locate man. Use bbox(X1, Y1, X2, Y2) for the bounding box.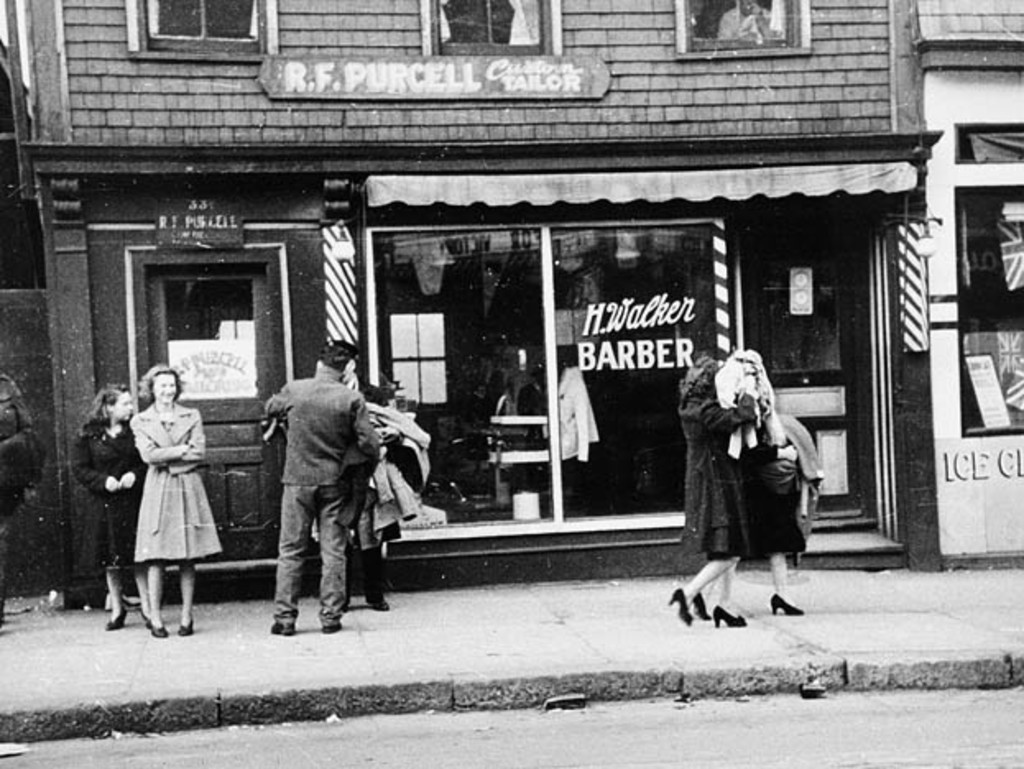
bbox(270, 345, 378, 636).
